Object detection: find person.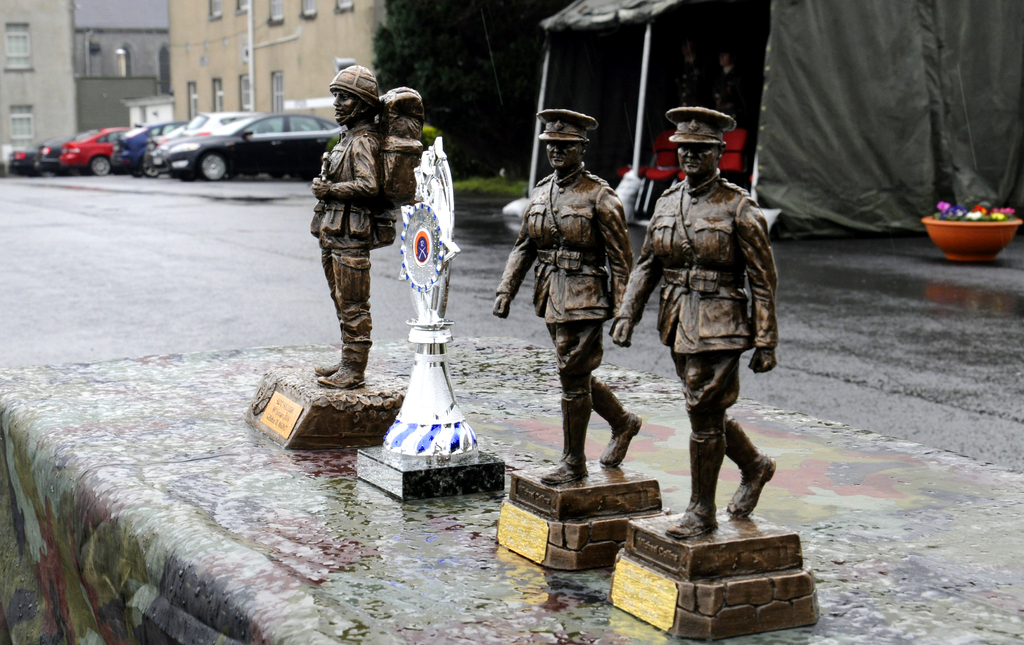
(left=611, top=93, right=784, bottom=539).
